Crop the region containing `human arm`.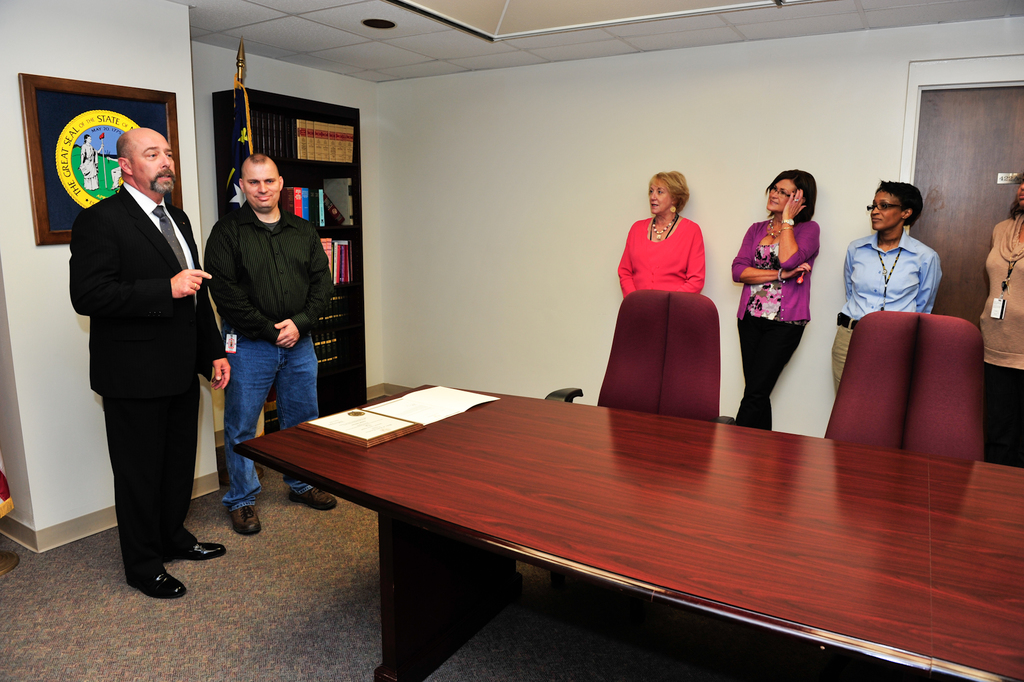
Crop region: crop(276, 226, 356, 358).
